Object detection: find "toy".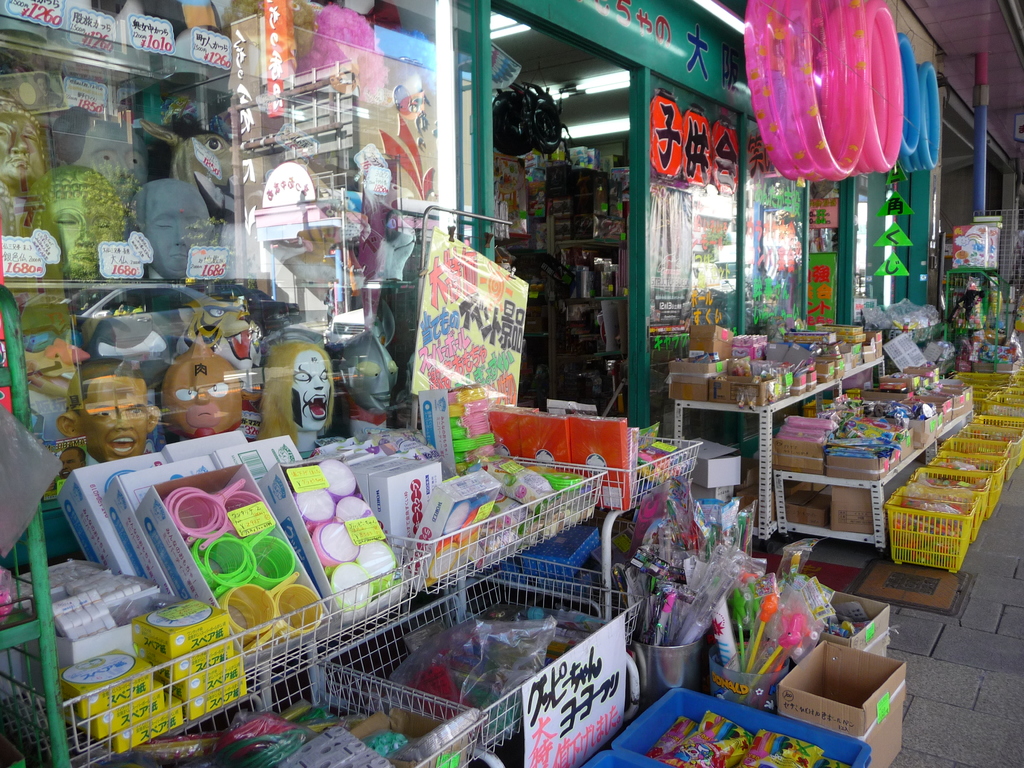
bbox(150, 349, 255, 436).
